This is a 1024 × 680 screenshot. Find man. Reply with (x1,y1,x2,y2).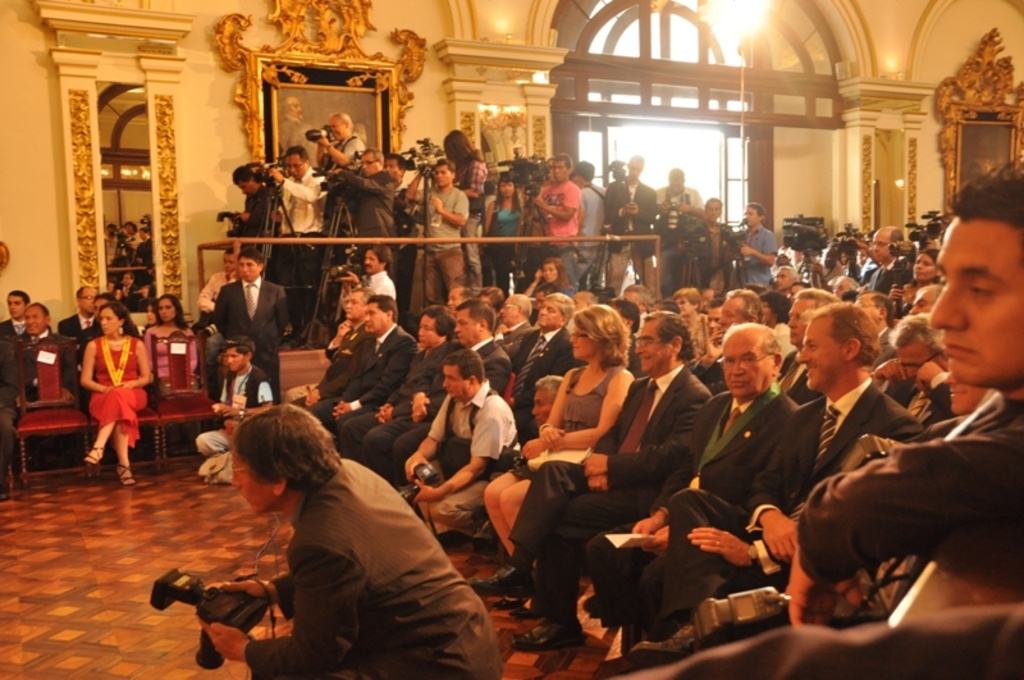
(349,297,429,462).
